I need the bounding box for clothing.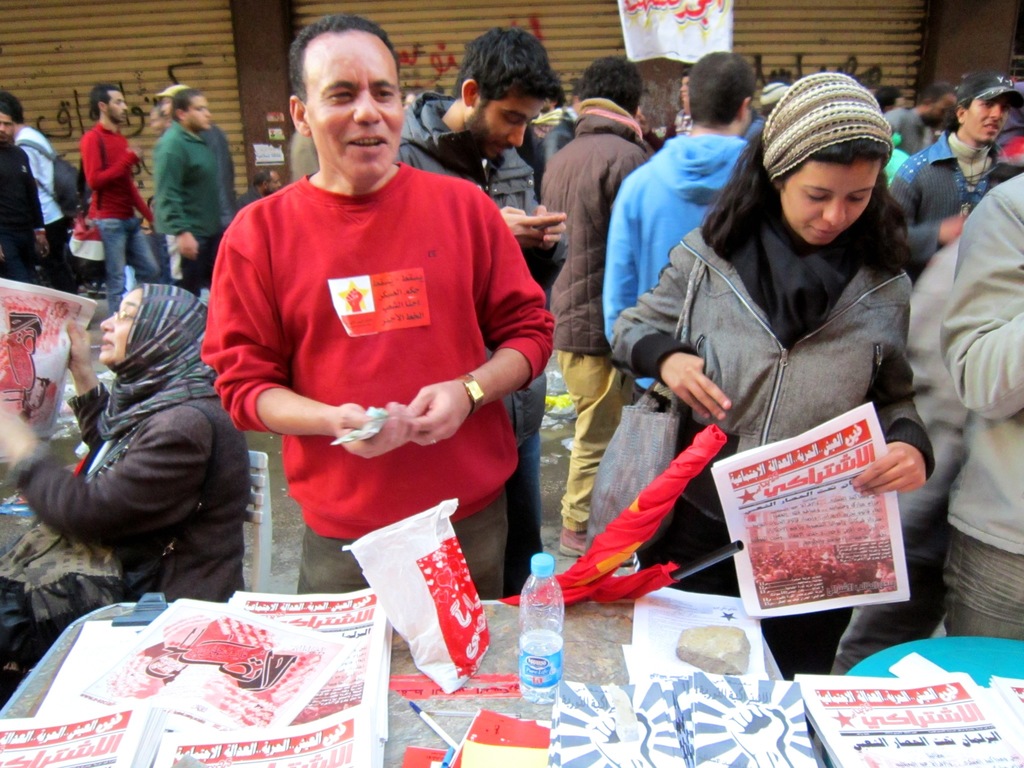
Here it is: 77,120,157,308.
